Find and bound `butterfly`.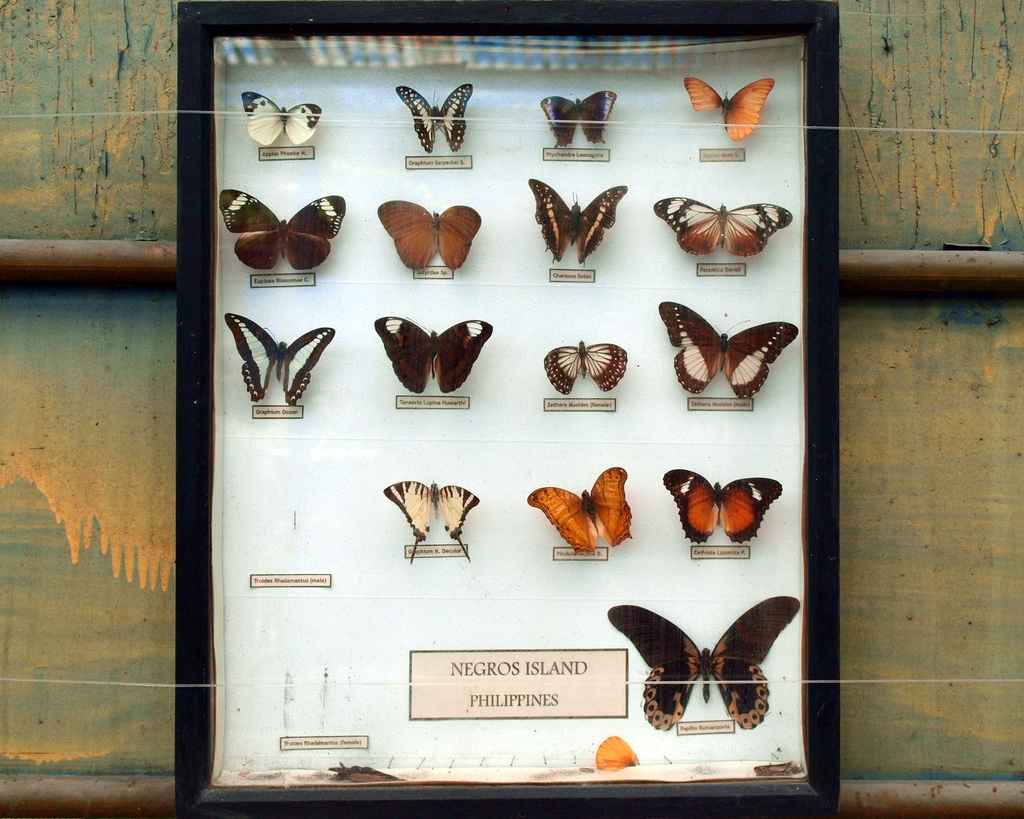
Bound: bbox=[538, 88, 620, 149].
